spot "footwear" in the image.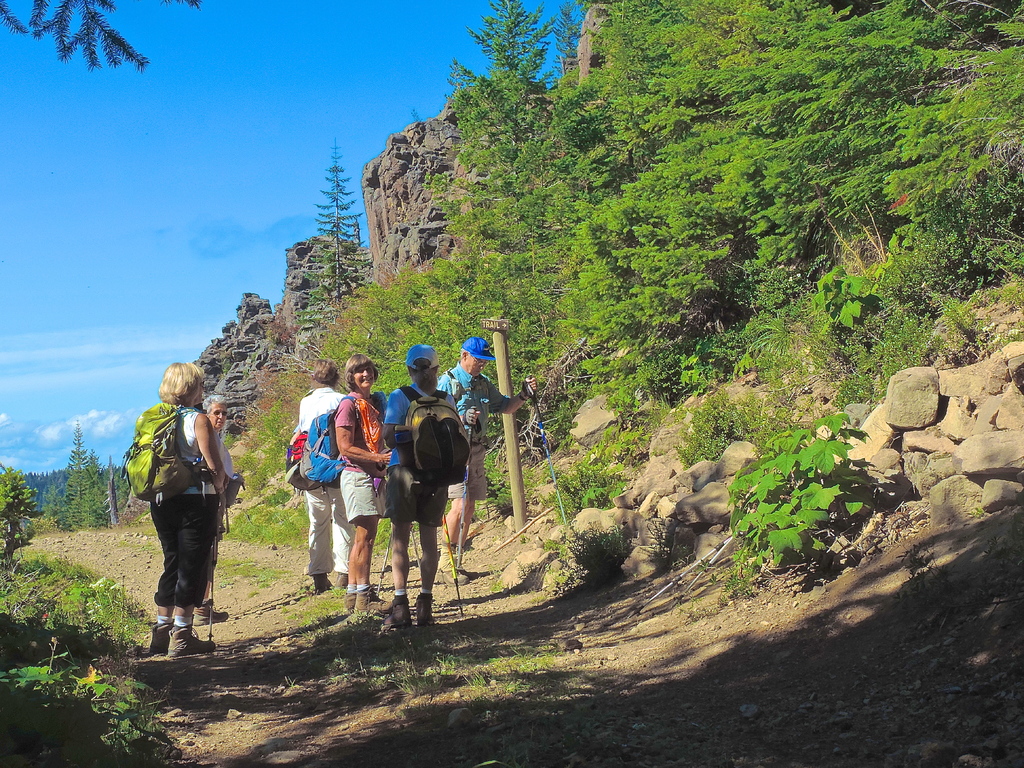
"footwear" found at crop(355, 585, 390, 613).
